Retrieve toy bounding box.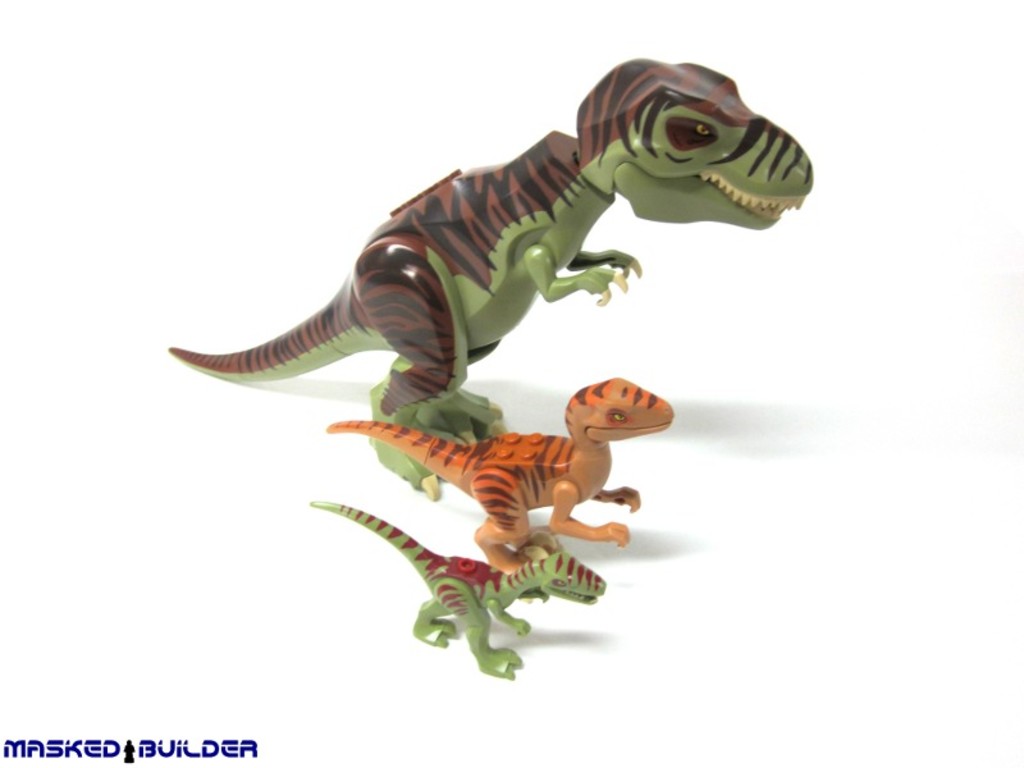
Bounding box: <region>329, 378, 677, 580</region>.
